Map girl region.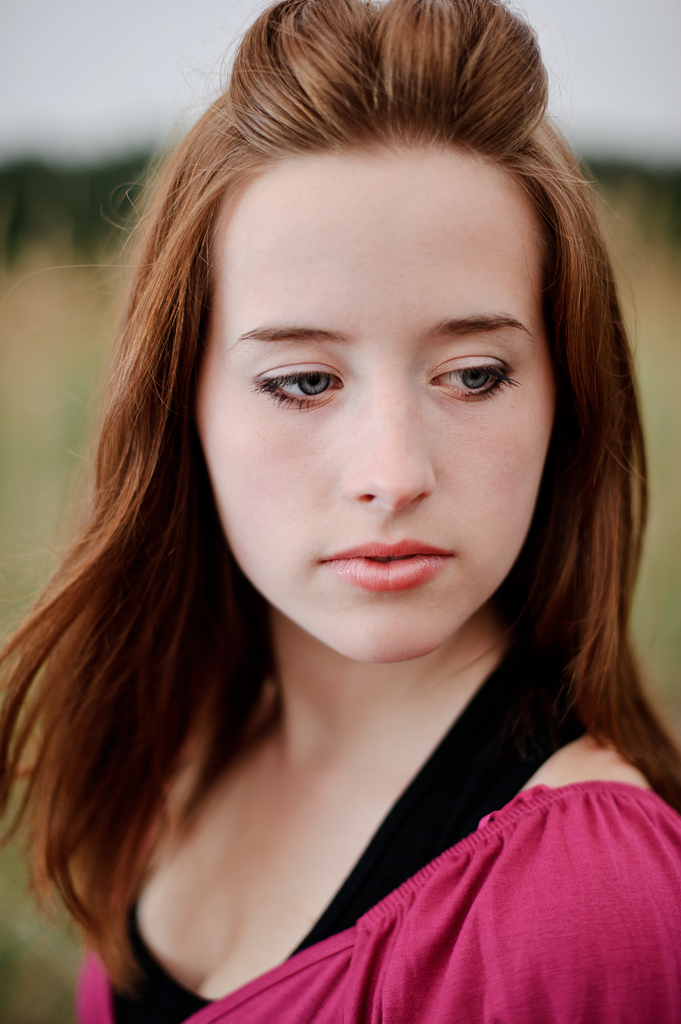
Mapped to x1=0, y1=0, x2=680, y2=1023.
